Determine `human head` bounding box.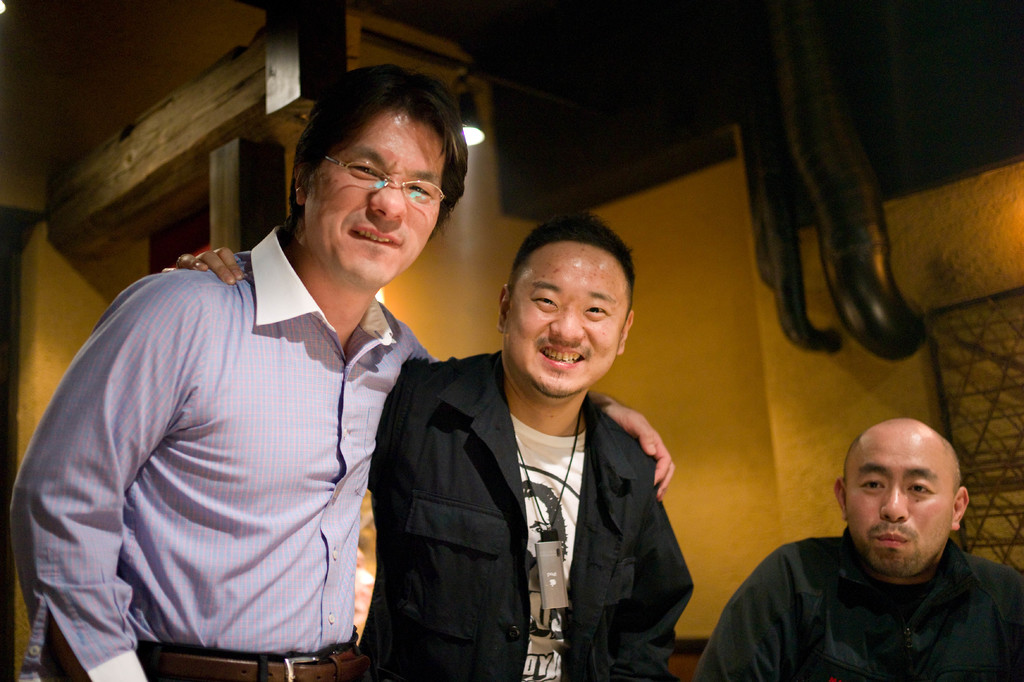
Determined: crop(288, 67, 473, 290).
